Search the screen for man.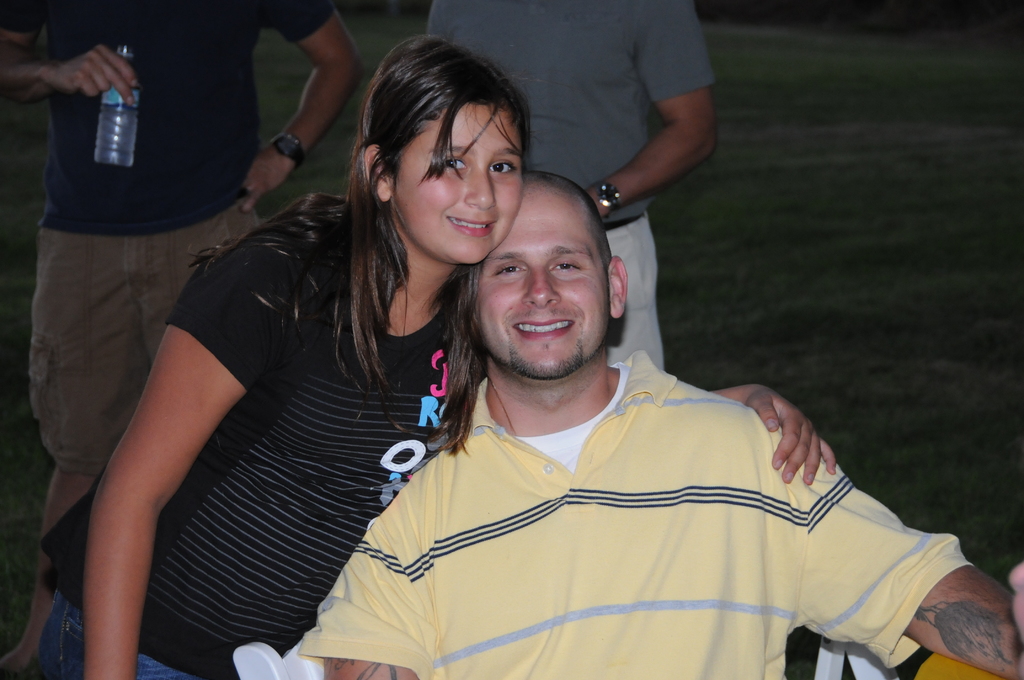
Found at pyautogui.locateOnScreen(0, 6, 355, 676).
